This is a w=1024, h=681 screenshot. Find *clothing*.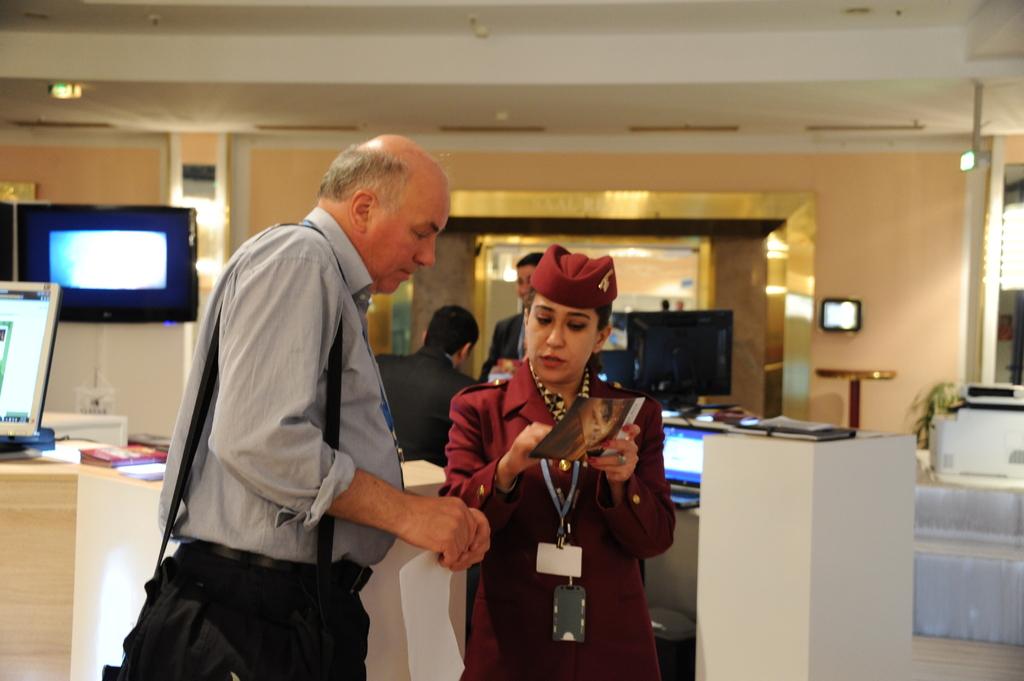
Bounding box: [476, 314, 529, 387].
